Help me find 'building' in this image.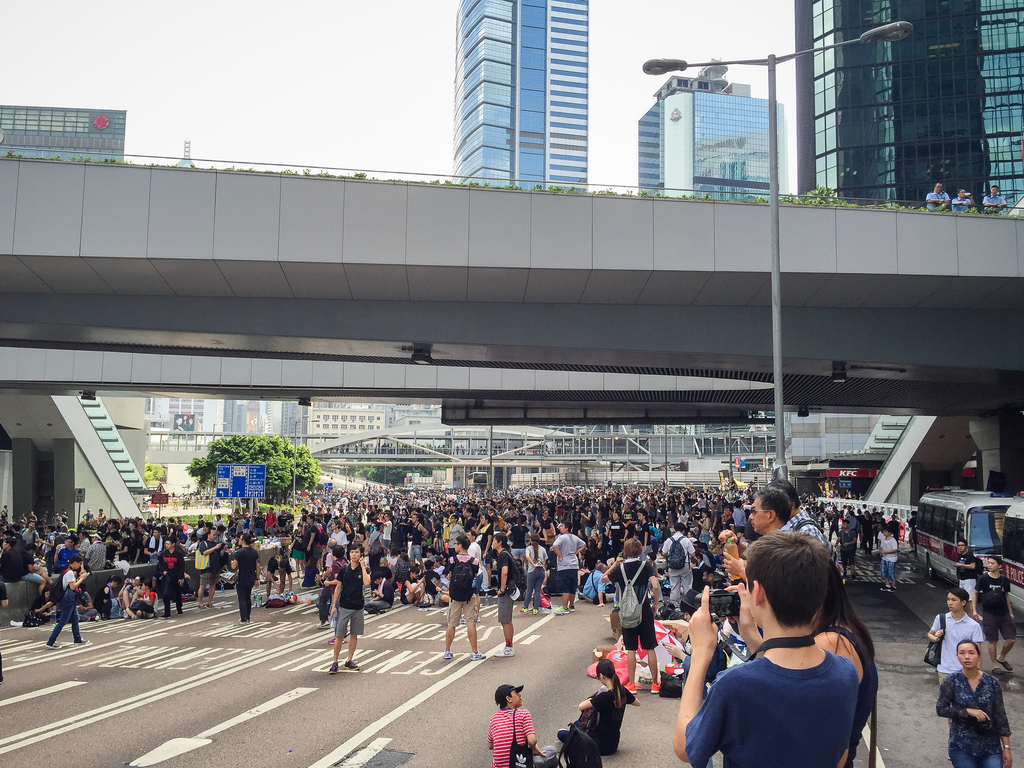
Found it: 790/0/1023/214.
